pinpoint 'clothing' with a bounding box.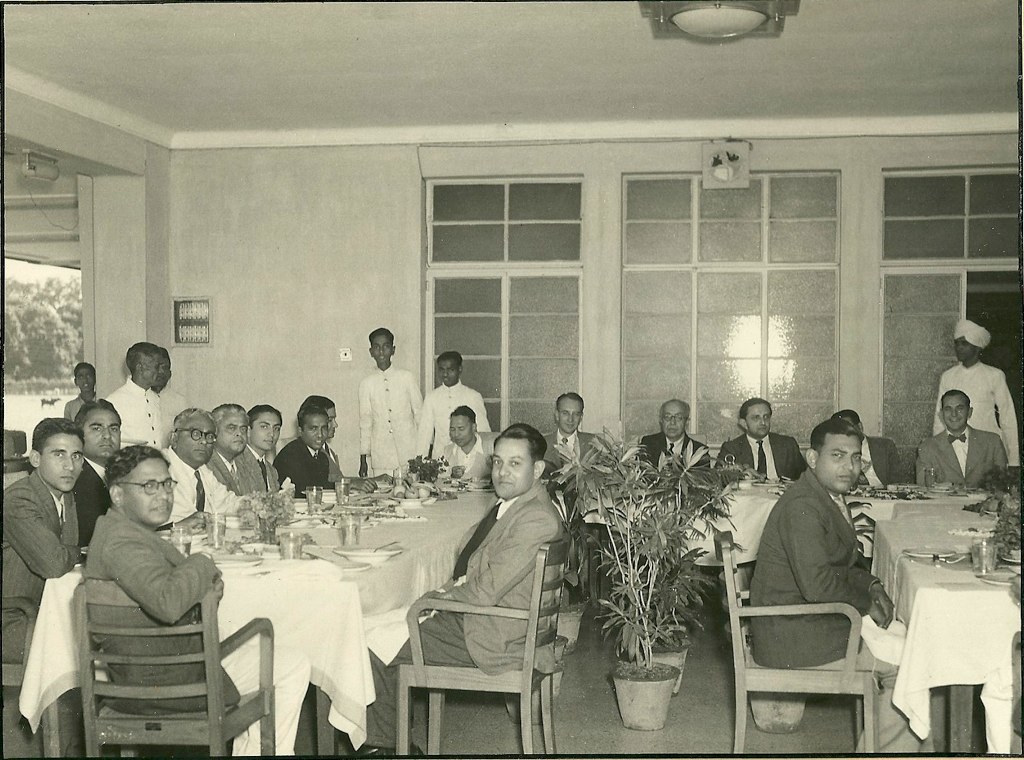
box(351, 365, 425, 483).
